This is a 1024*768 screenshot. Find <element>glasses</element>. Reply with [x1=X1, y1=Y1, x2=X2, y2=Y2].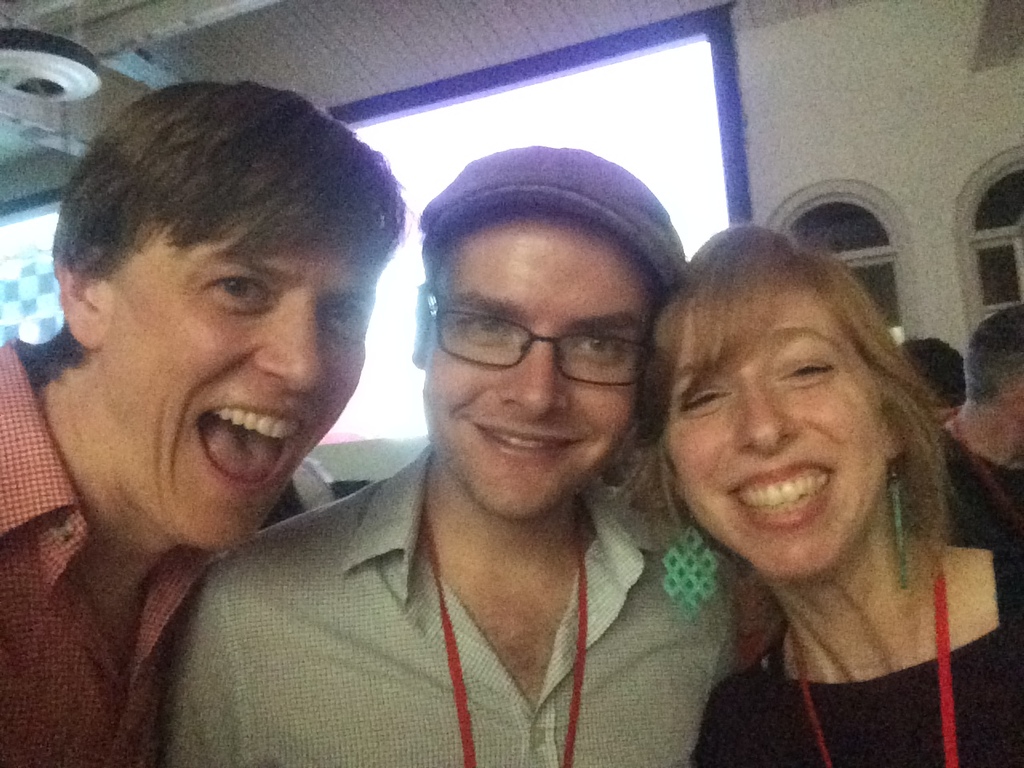
[x1=418, y1=291, x2=668, y2=386].
